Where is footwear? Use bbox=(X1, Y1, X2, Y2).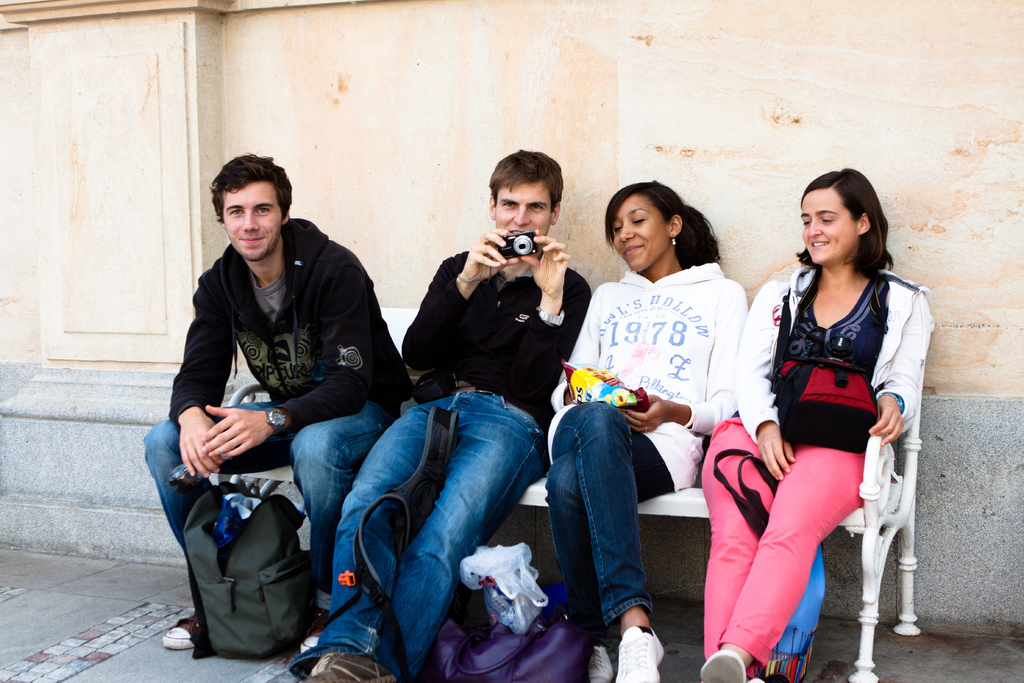
bbox=(612, 629, 667, 682).
